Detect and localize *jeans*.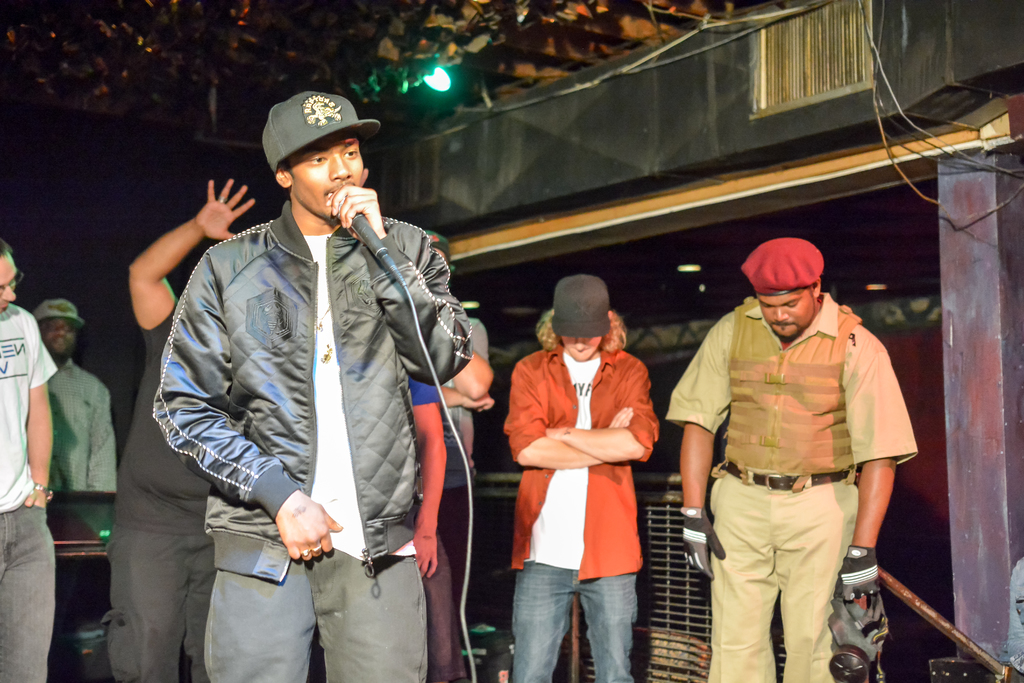
Localized at 106/532/215/682.
